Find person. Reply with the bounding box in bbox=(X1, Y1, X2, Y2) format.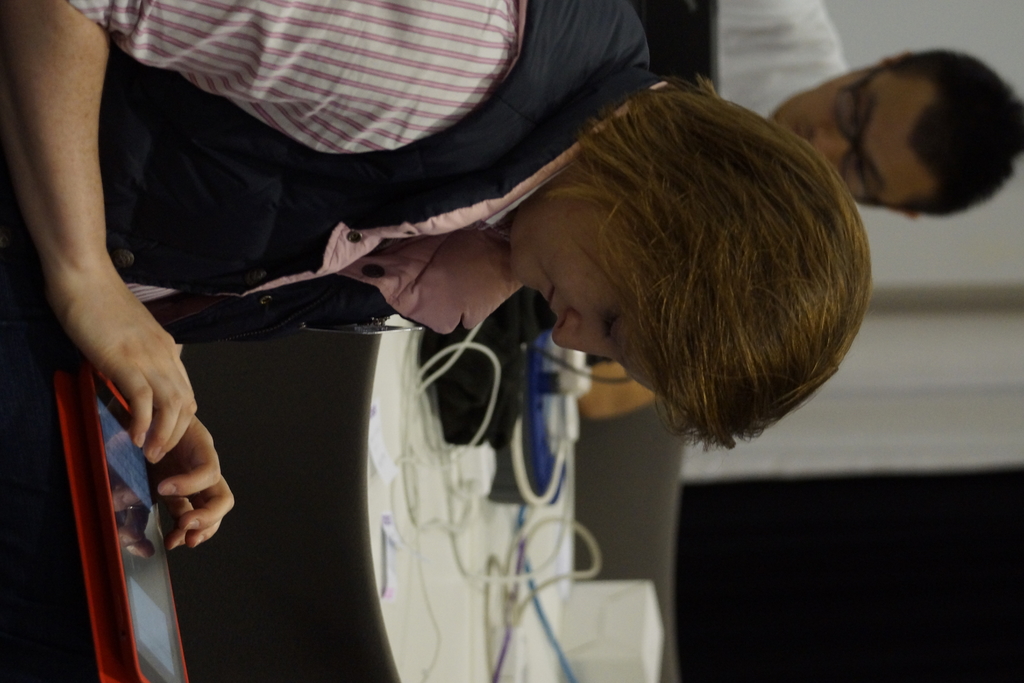
bbox=(0, 0, 874, 553).
